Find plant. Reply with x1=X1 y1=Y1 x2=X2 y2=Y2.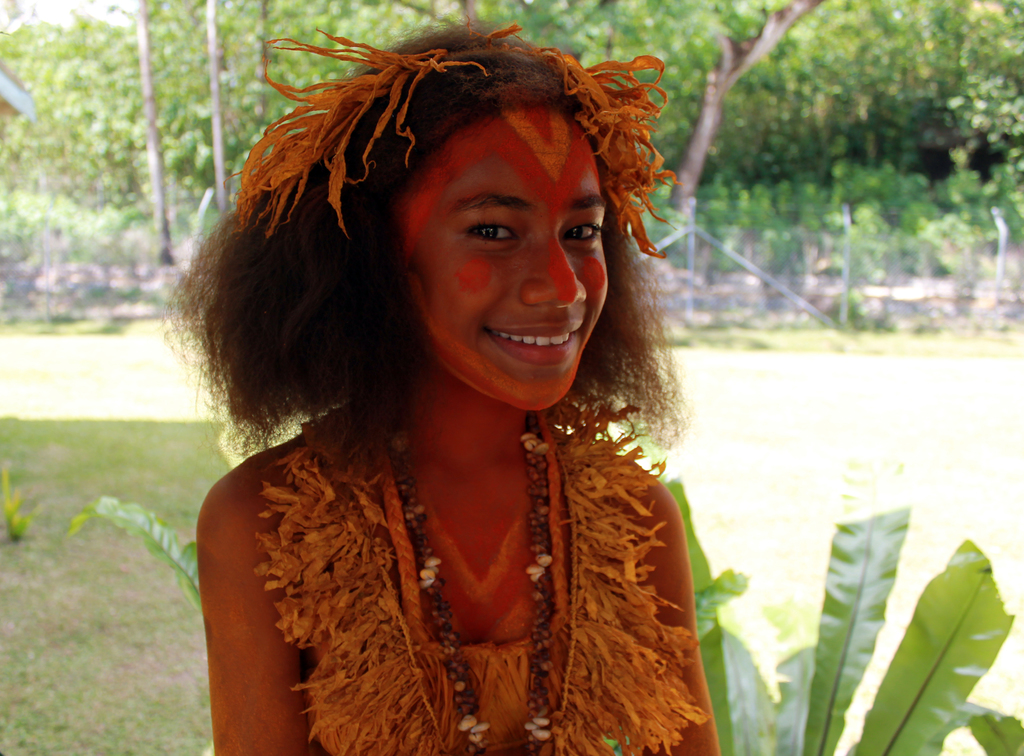
x1=700 y1=310 x2=761 y2=330.
